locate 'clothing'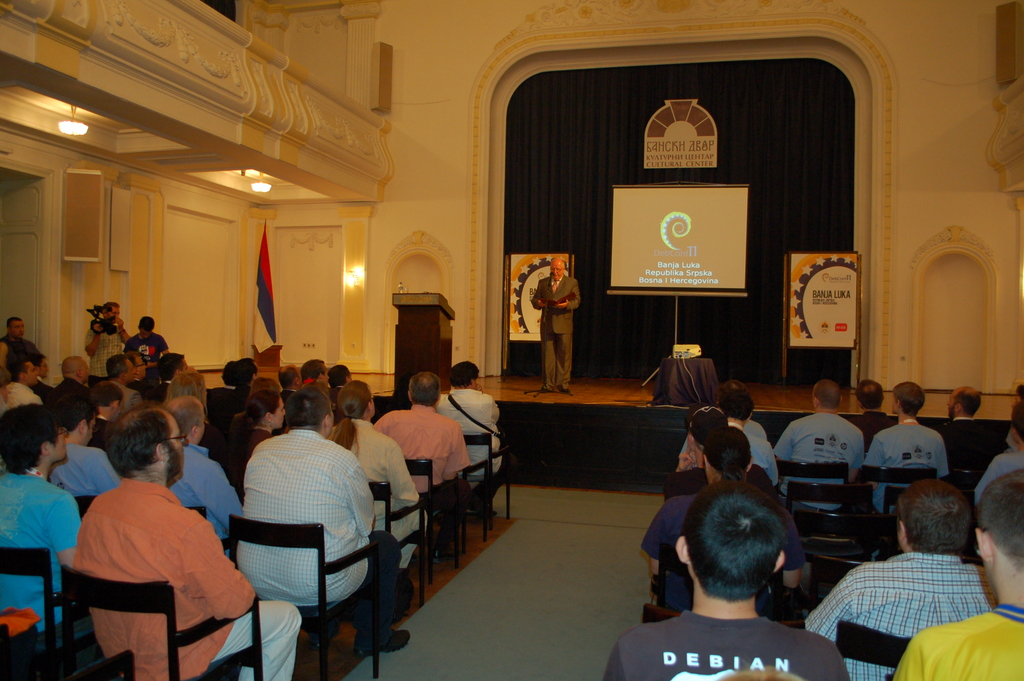
rect(604, 411, 1023, 680)
